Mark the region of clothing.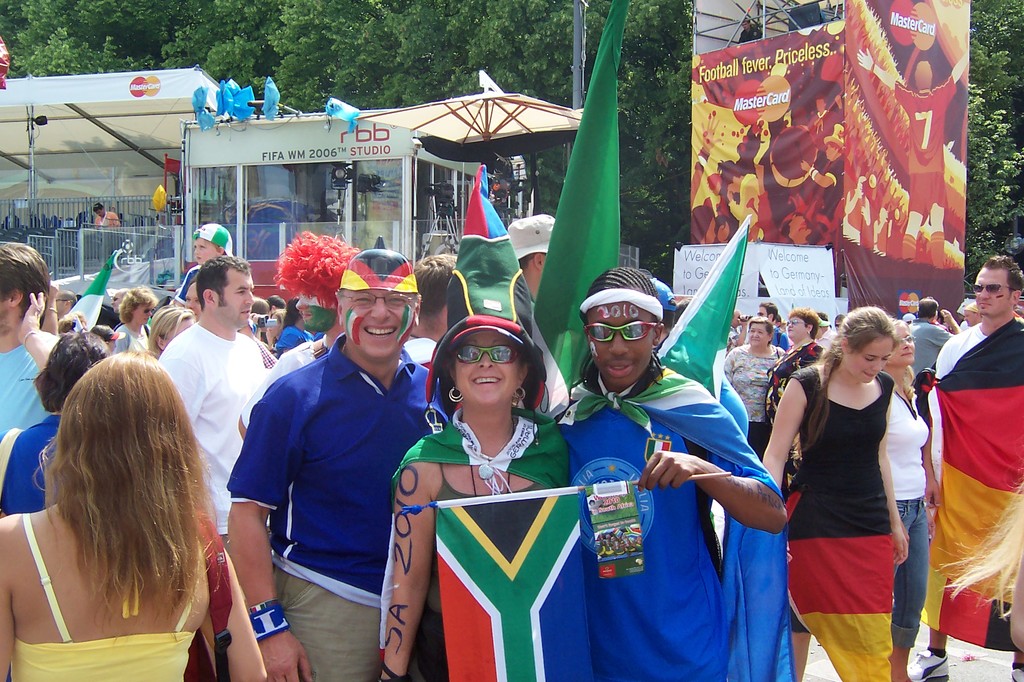
Region: region(0, 402, 62, 523).
